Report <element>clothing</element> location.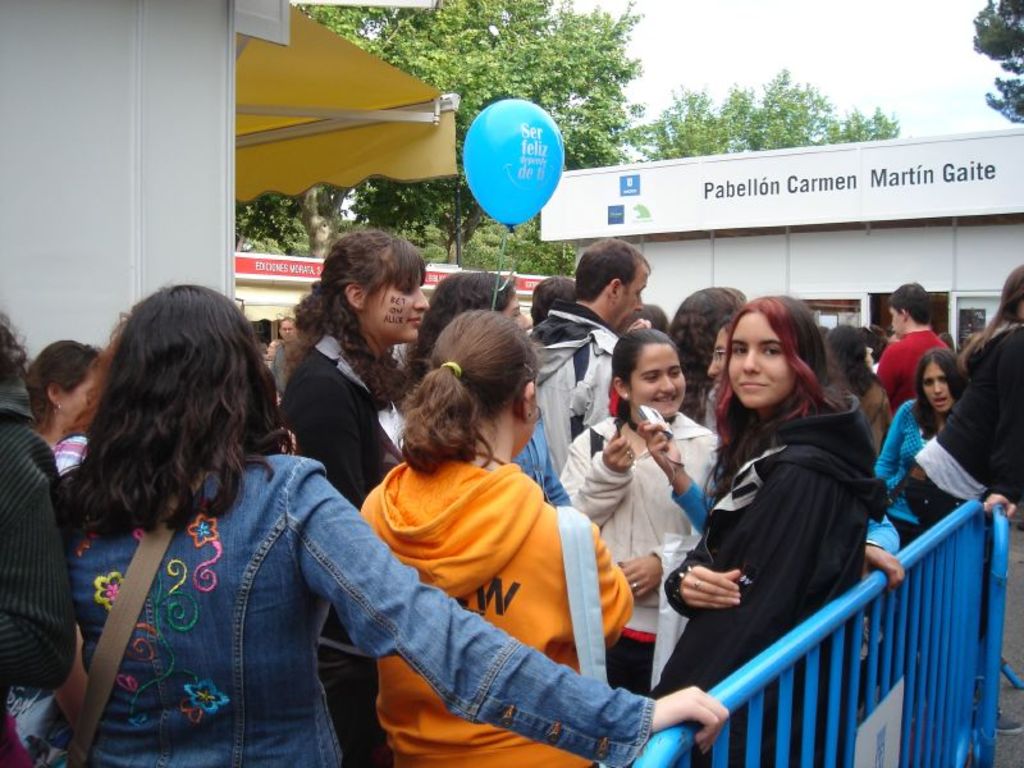
Report: [x1=50, y1=431, x2=82, y2=467].
